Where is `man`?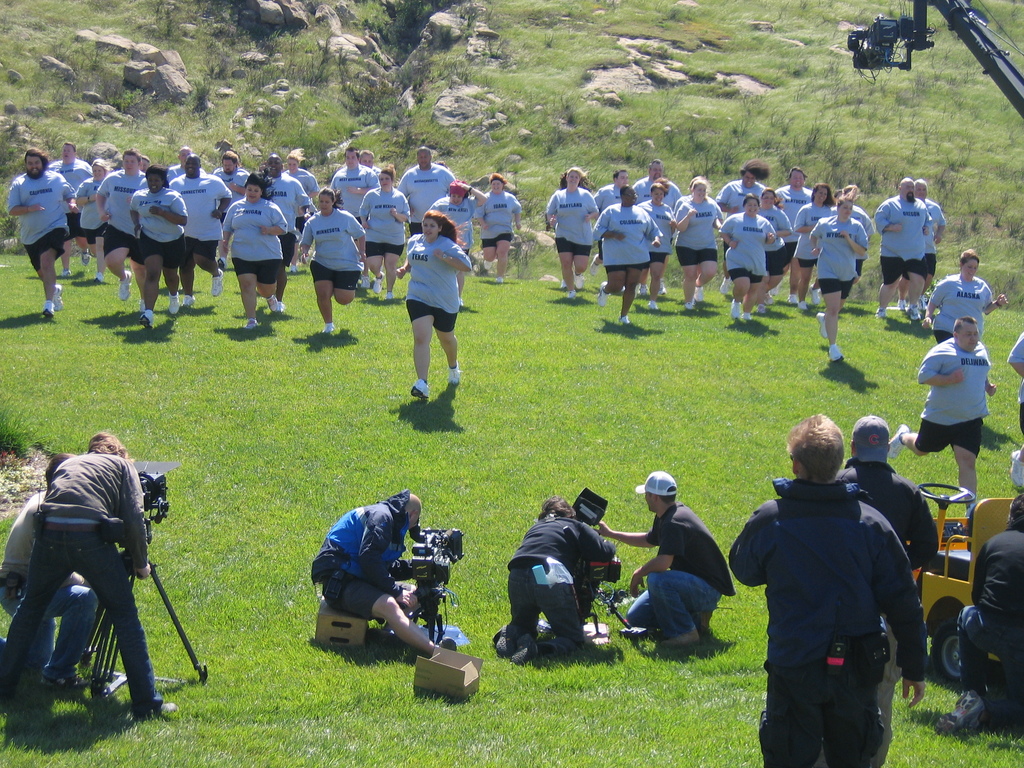
591,471,734,648.
